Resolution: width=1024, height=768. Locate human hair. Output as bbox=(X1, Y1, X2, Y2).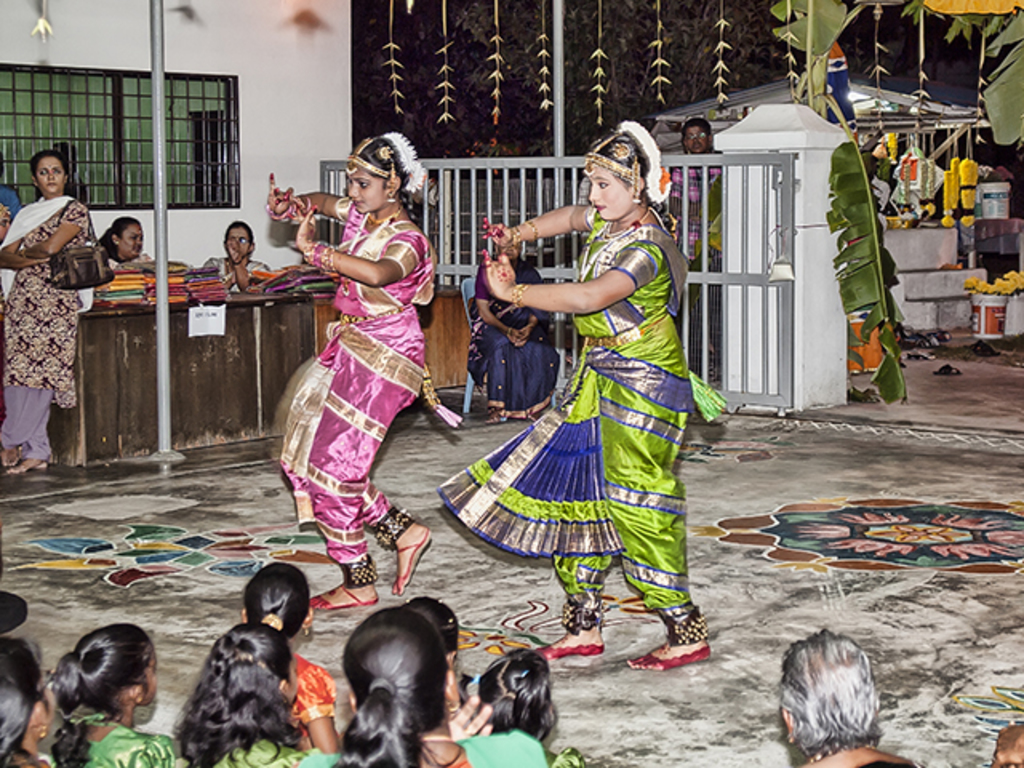
bbox=(478, 645, 558, 744).
